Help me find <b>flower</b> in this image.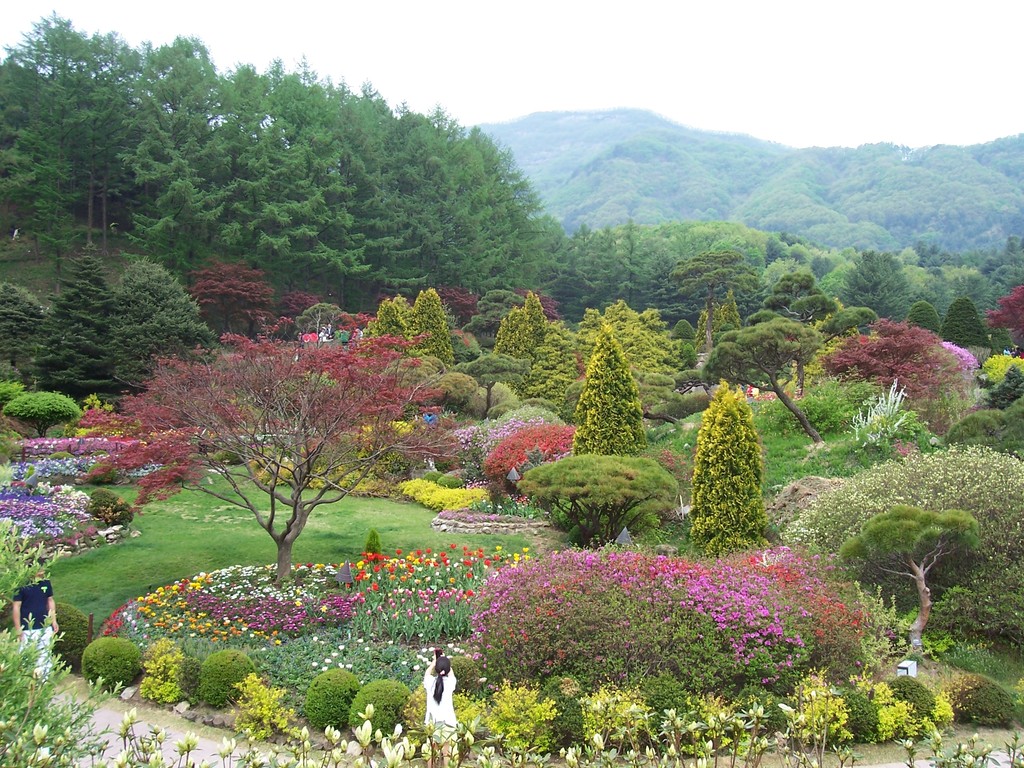
Found it: [902,739,911,749].
